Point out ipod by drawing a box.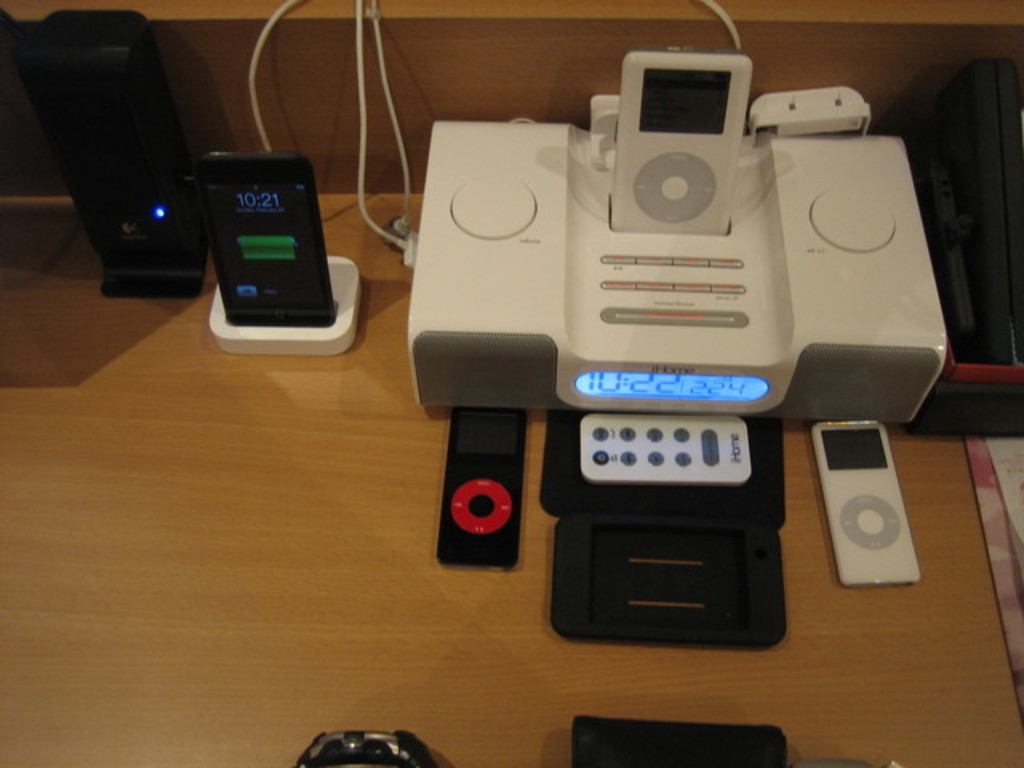
[435,405,542,570].
